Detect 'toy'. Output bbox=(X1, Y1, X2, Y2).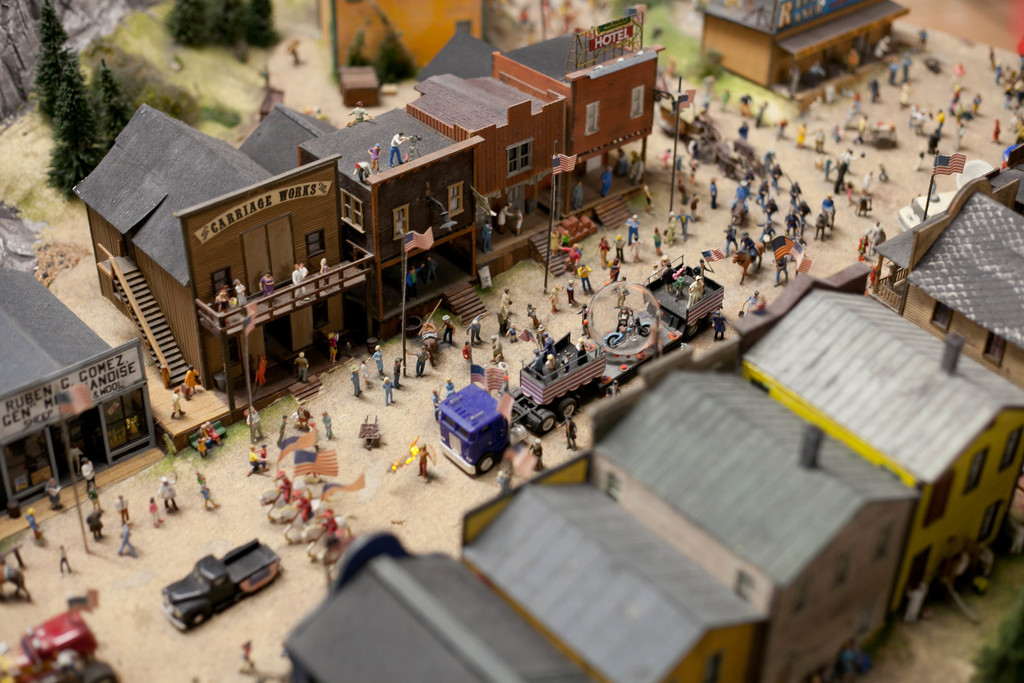
bbox=(184, 366, 199, 398).
